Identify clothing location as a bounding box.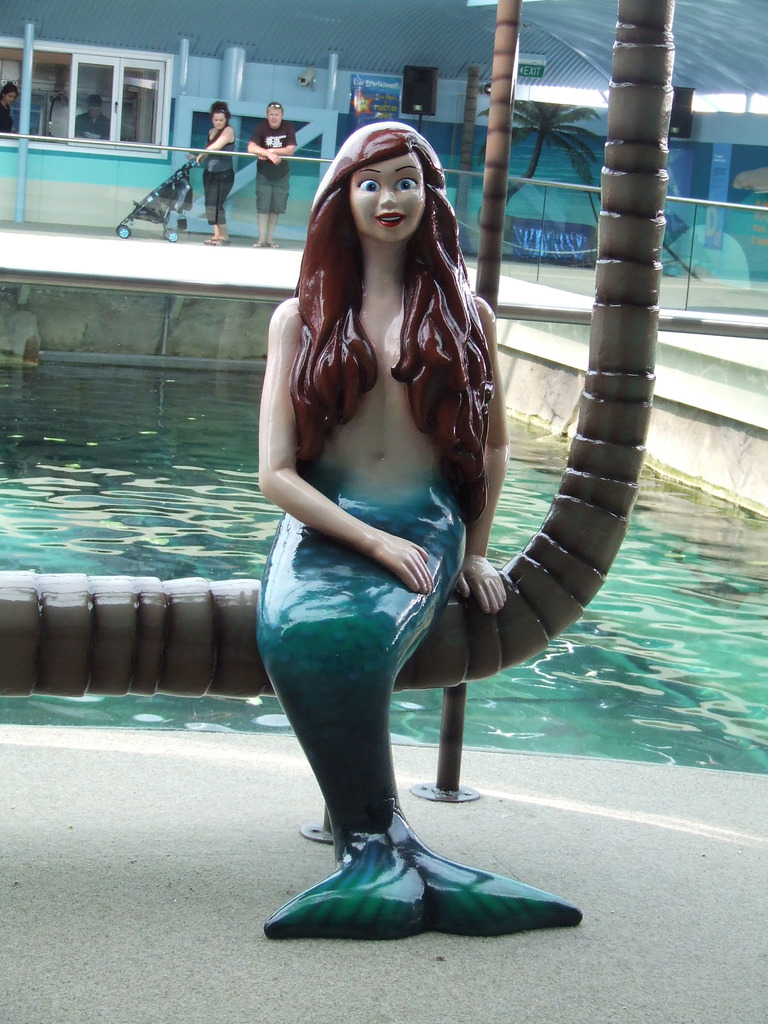
{"left": 255, "top": 173, "right": 292, "bottom": 215}.
